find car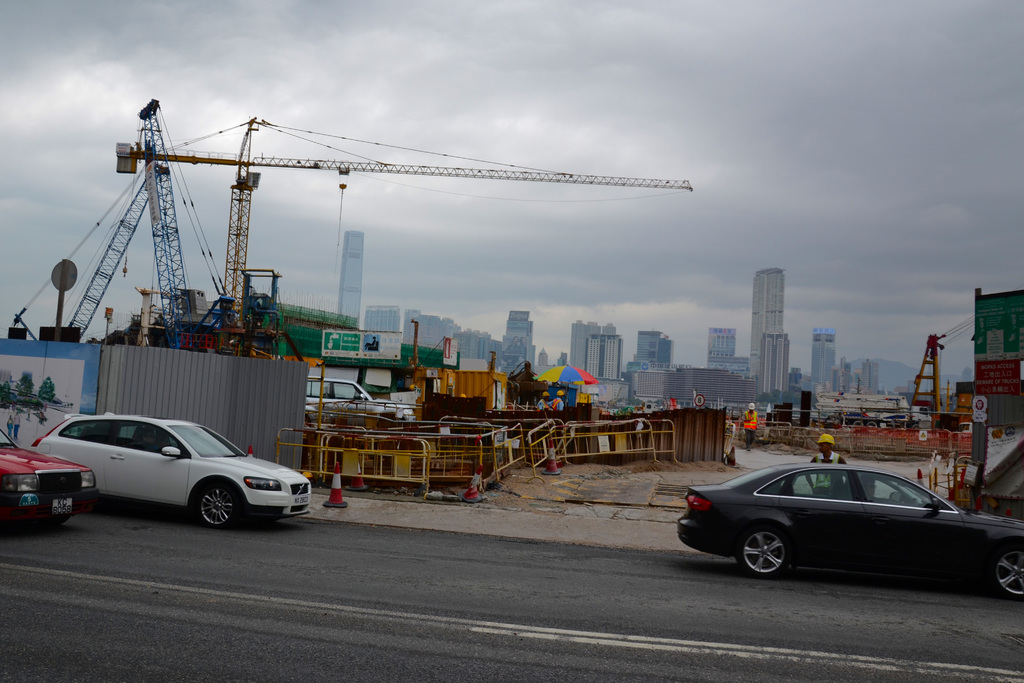
37 411 313 530
